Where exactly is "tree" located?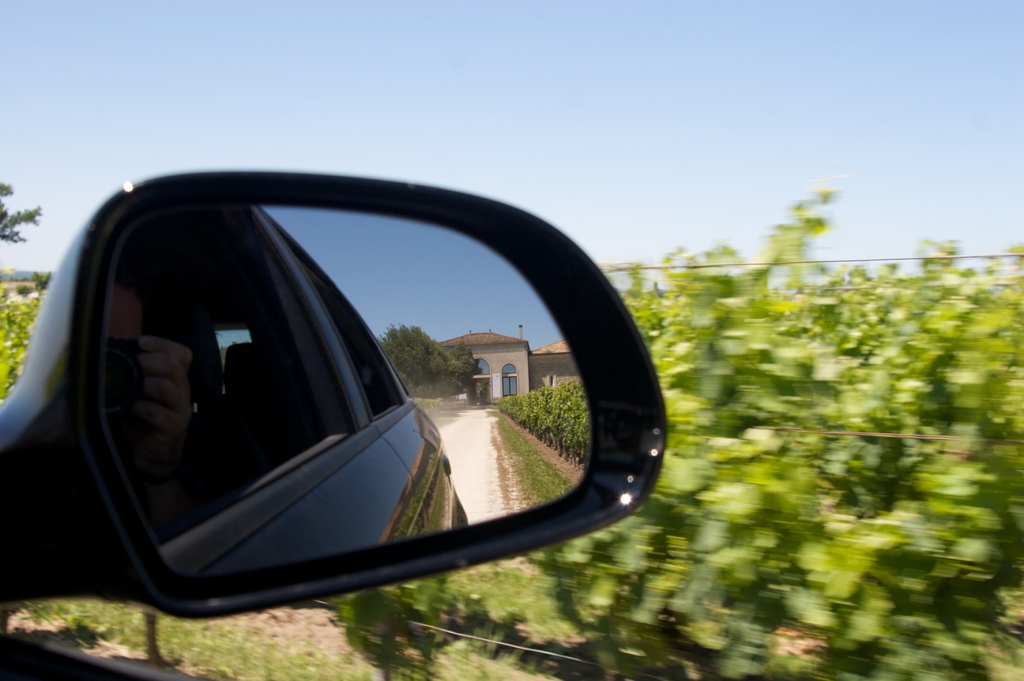
Its bounding box is 0, 173, 44, 246.
